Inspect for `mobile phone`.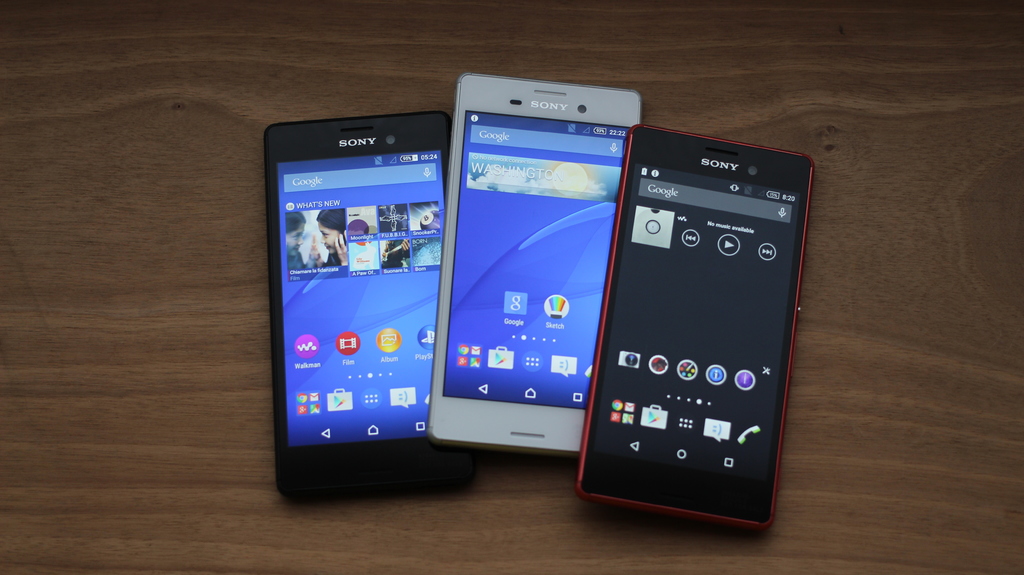
Inspection: {"left": 578, "top": 134, "right": 811, "bottom": 535}.
